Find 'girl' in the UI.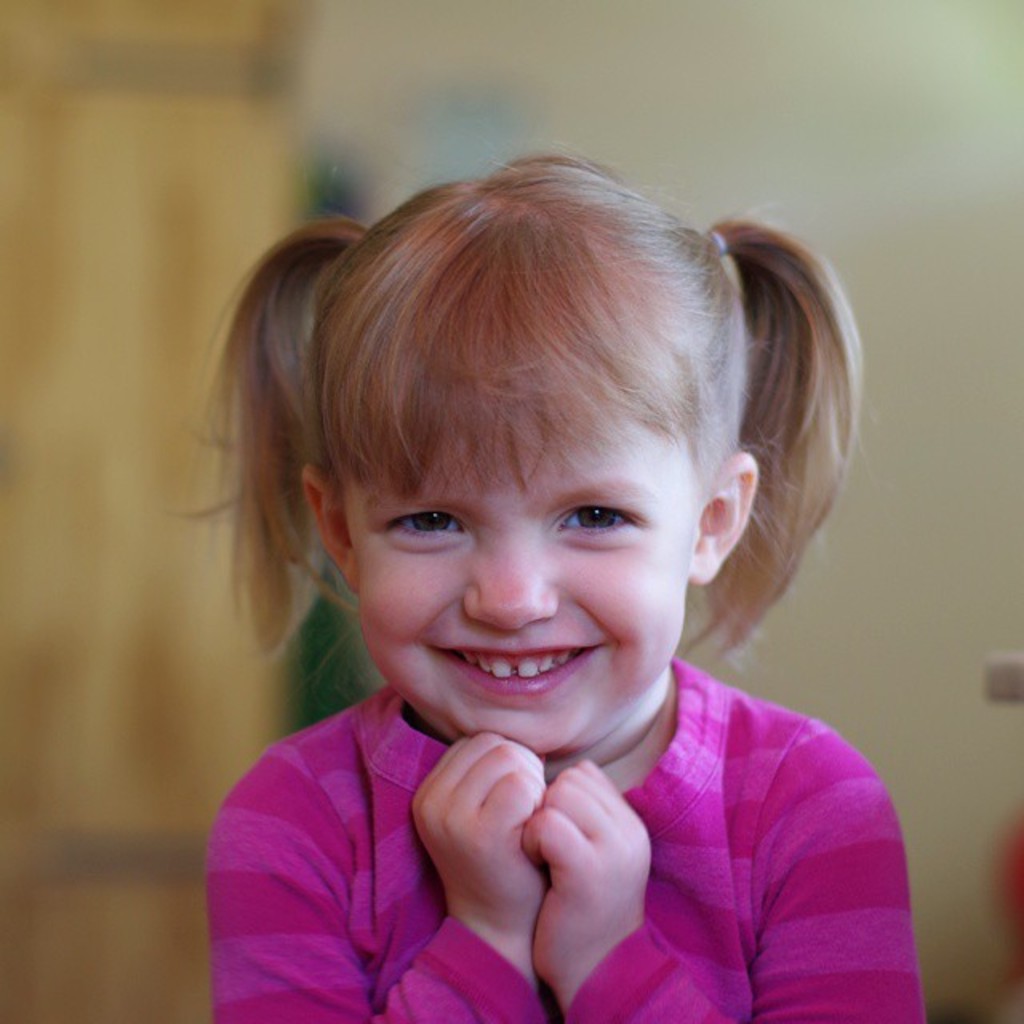
UI element at crop(154, 147, 950, 1023).
